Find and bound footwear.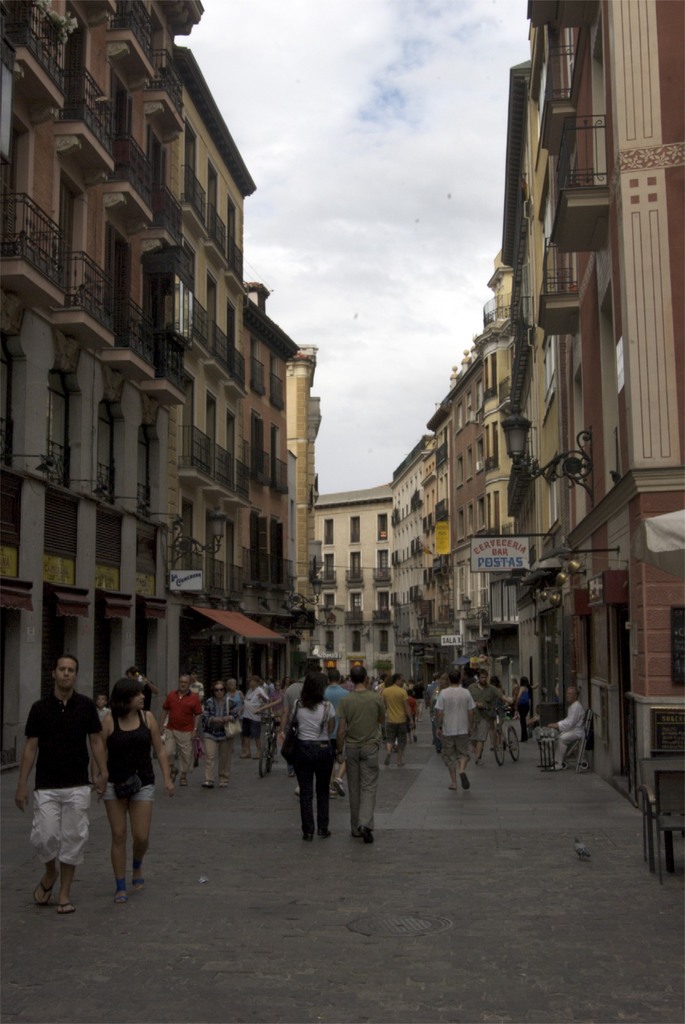
Bound: (217, 776, 227, 790).
